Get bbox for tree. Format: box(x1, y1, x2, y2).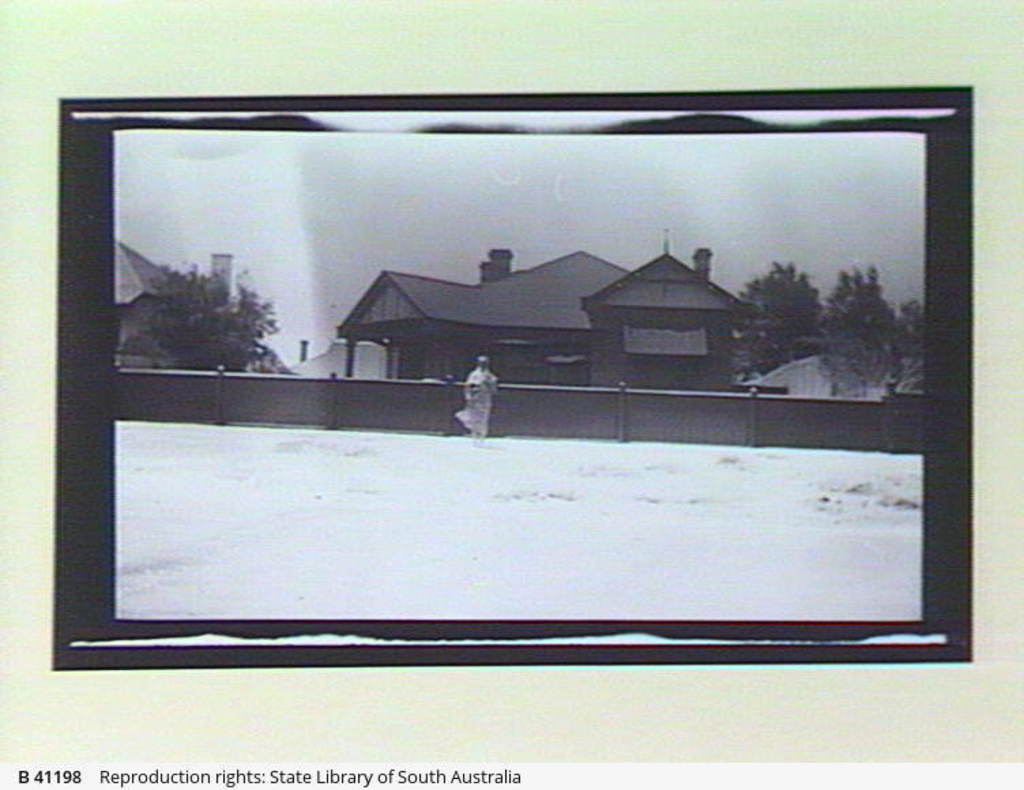
box(116, 225, 298, 399).
